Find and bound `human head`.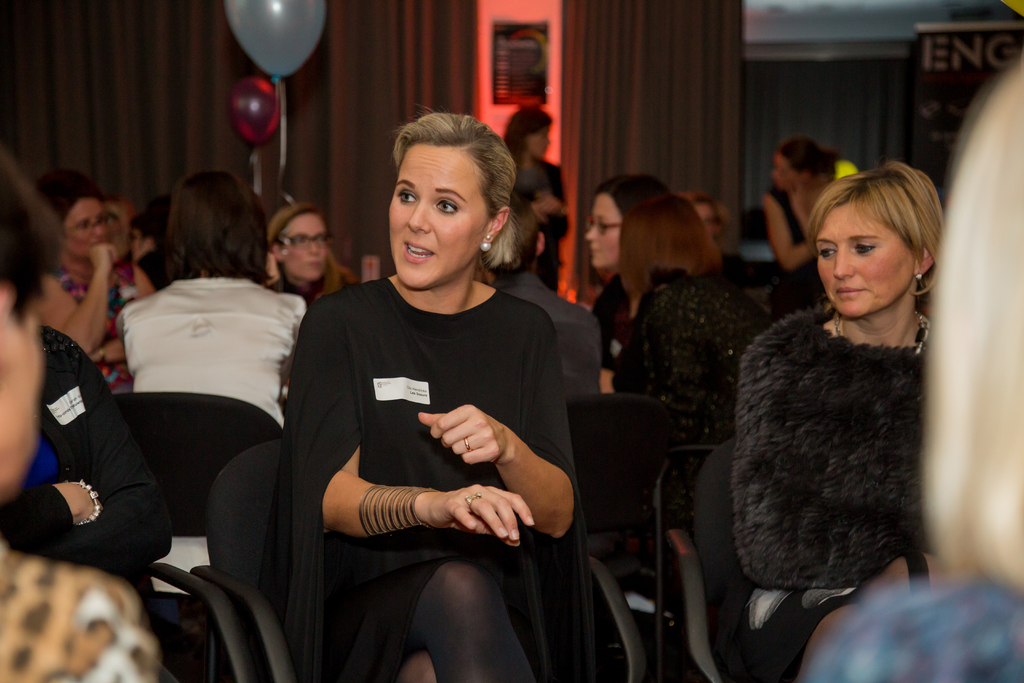
Bound: (left=585, top=179, right=673, bottom=274).
